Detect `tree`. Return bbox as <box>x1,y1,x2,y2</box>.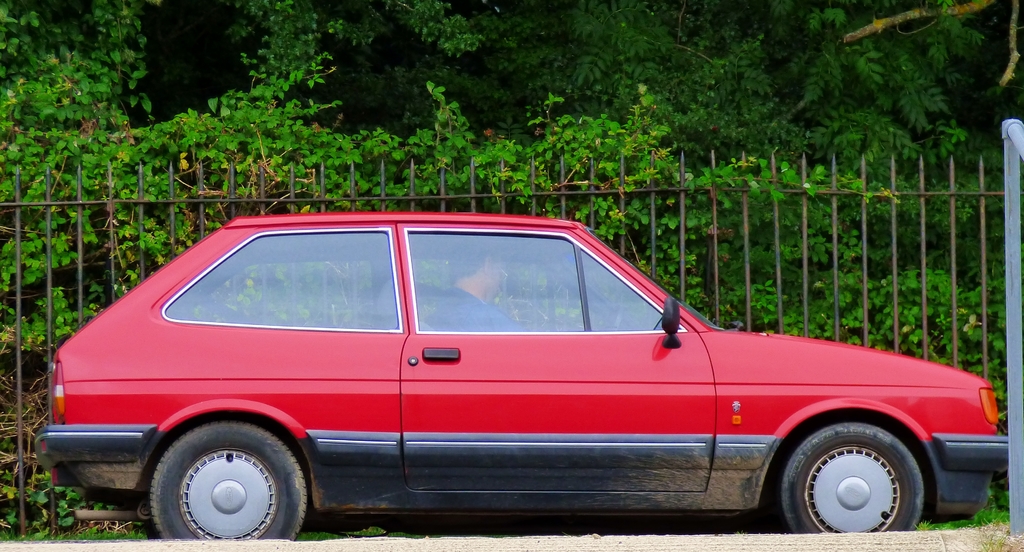
<box>141,0,373,156</box>.
